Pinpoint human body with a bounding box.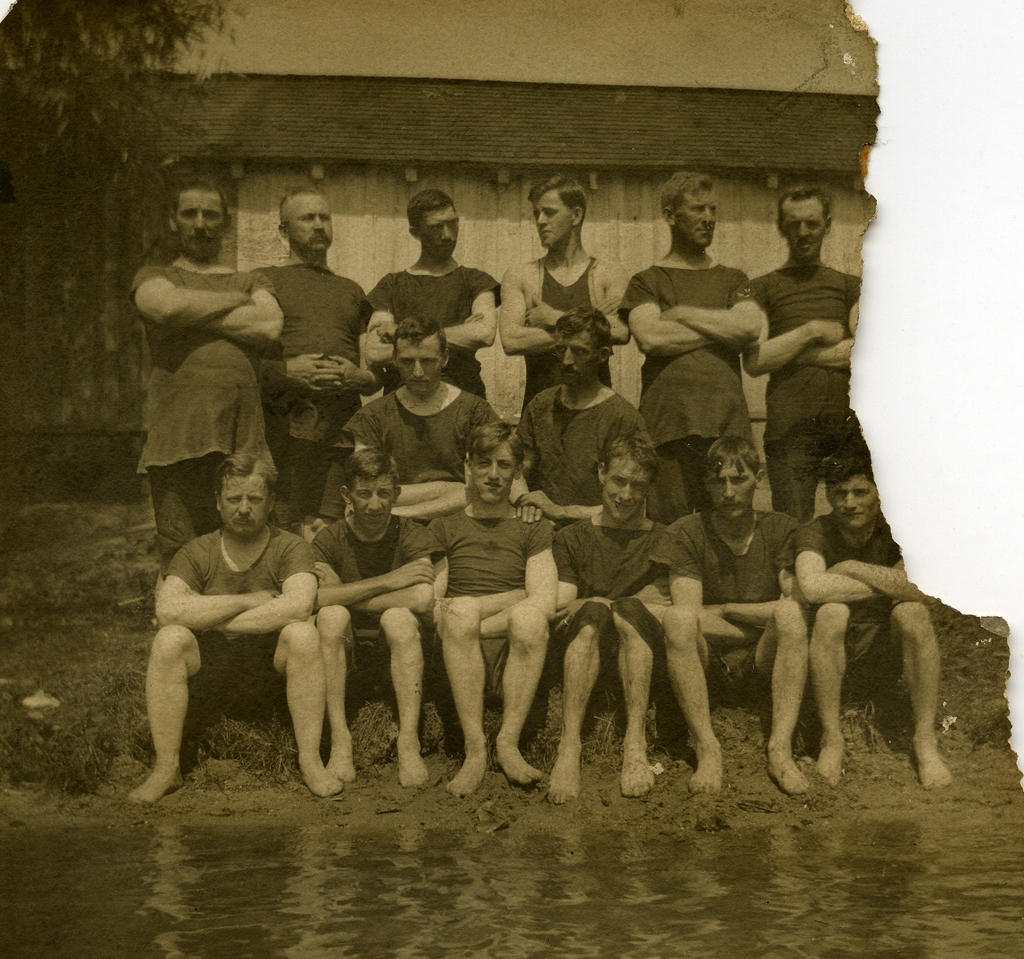
region(623, 184, 768, 524).
